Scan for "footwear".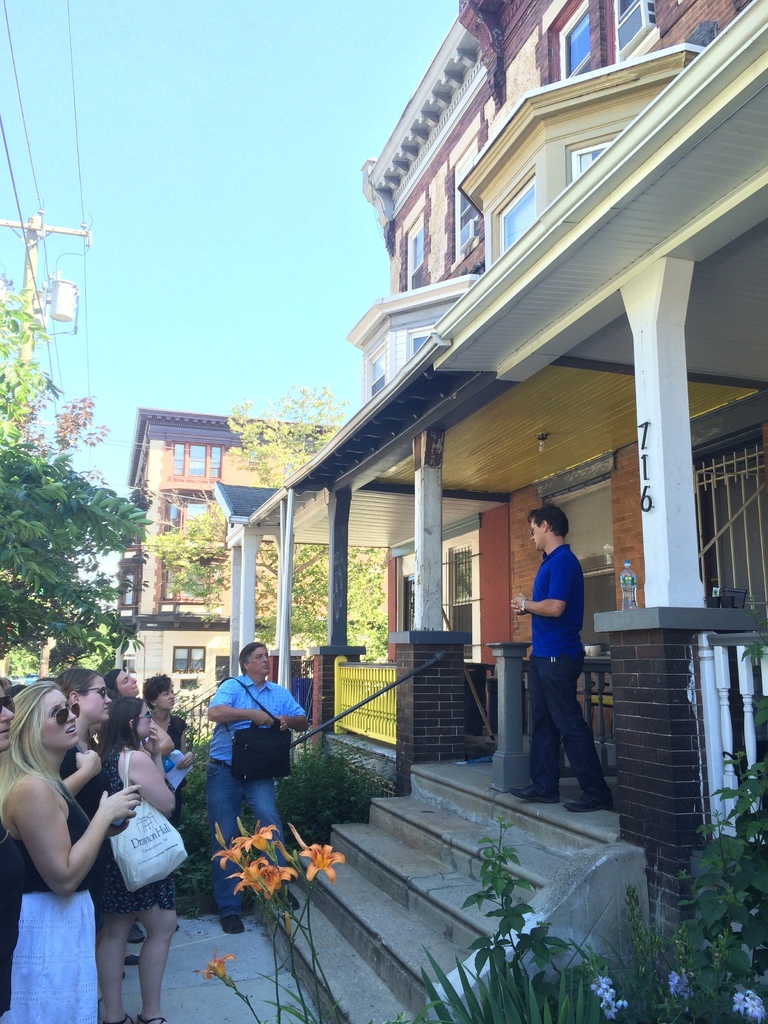
Scan result: BBox(515, 786, 545, 805).
